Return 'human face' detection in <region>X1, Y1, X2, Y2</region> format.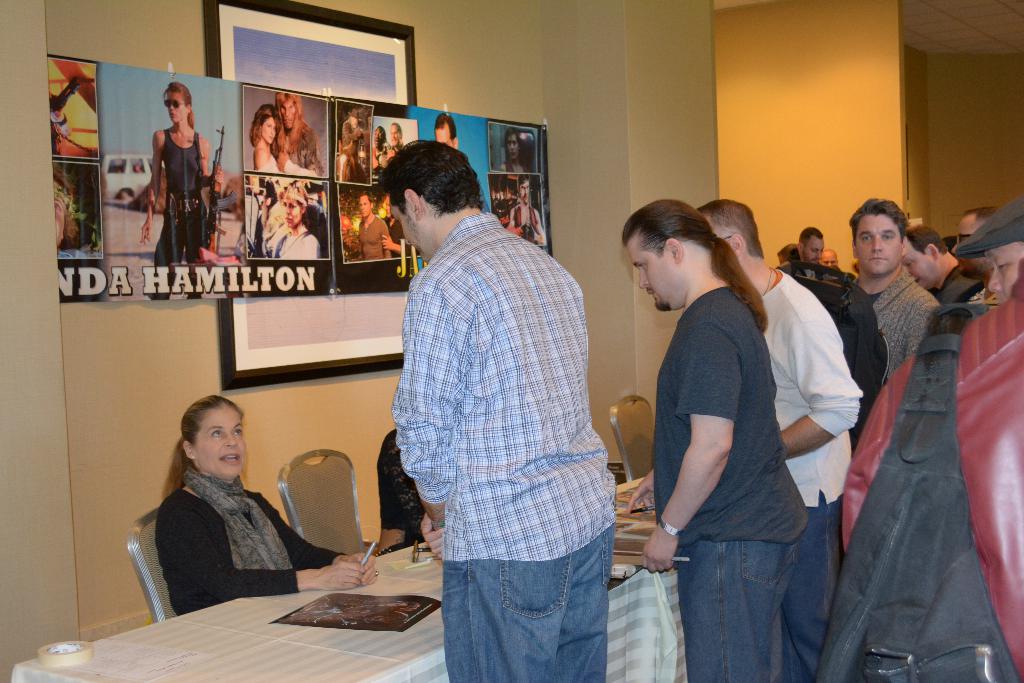
<region>902, 245, 939, 291</region>.
